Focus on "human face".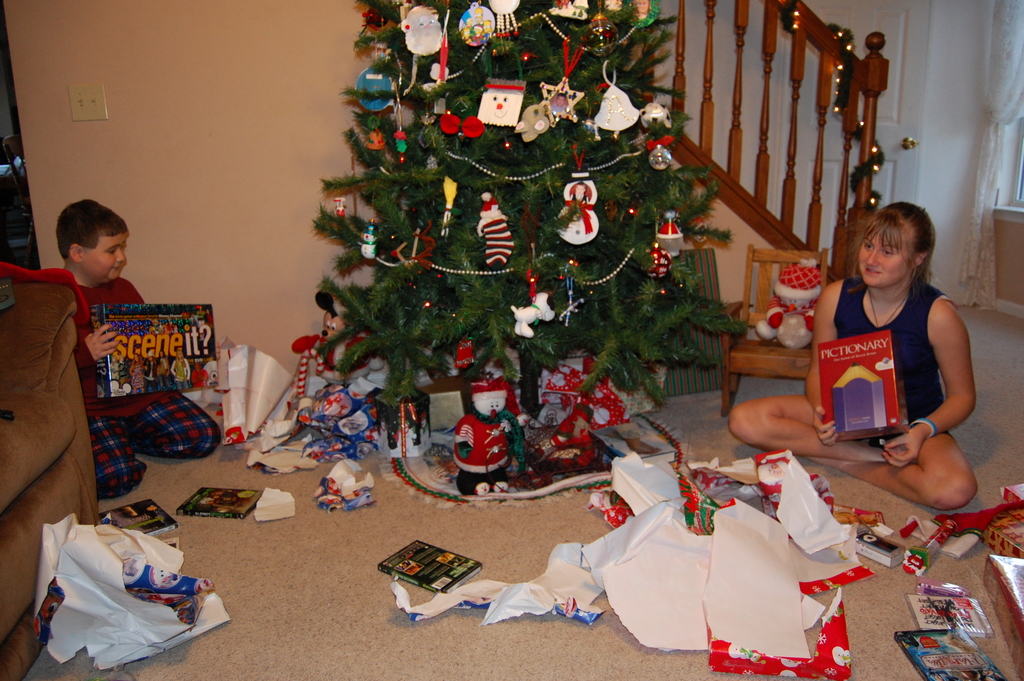
Focused at (x1=82, y1=226, x2=127, y2=286).
